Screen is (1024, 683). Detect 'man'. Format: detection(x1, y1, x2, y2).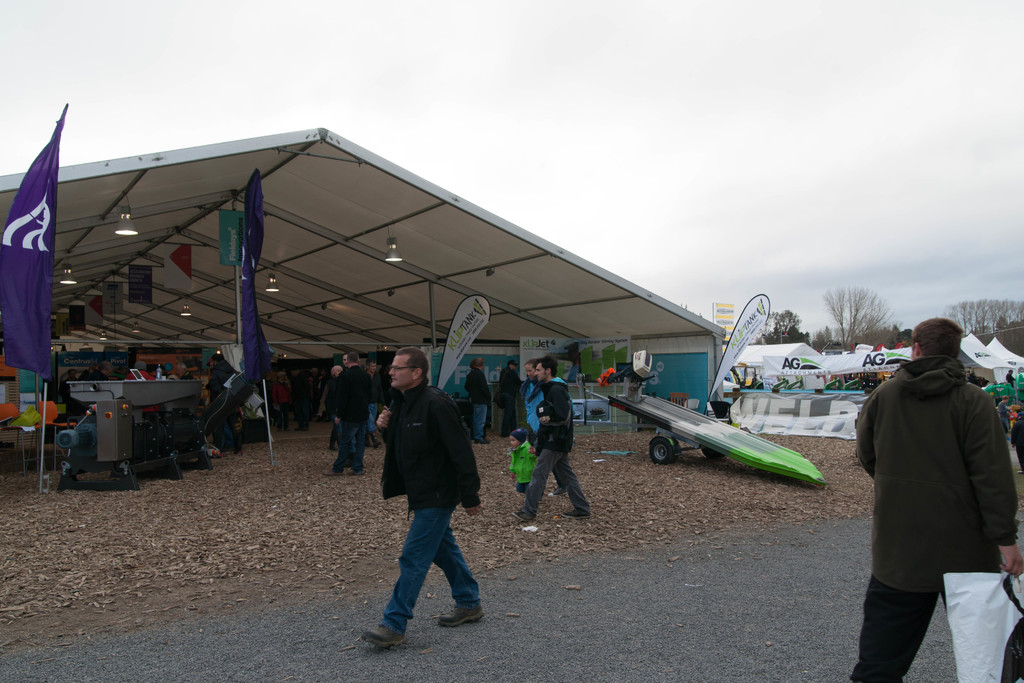
detection(327, 350, 371, 482).
